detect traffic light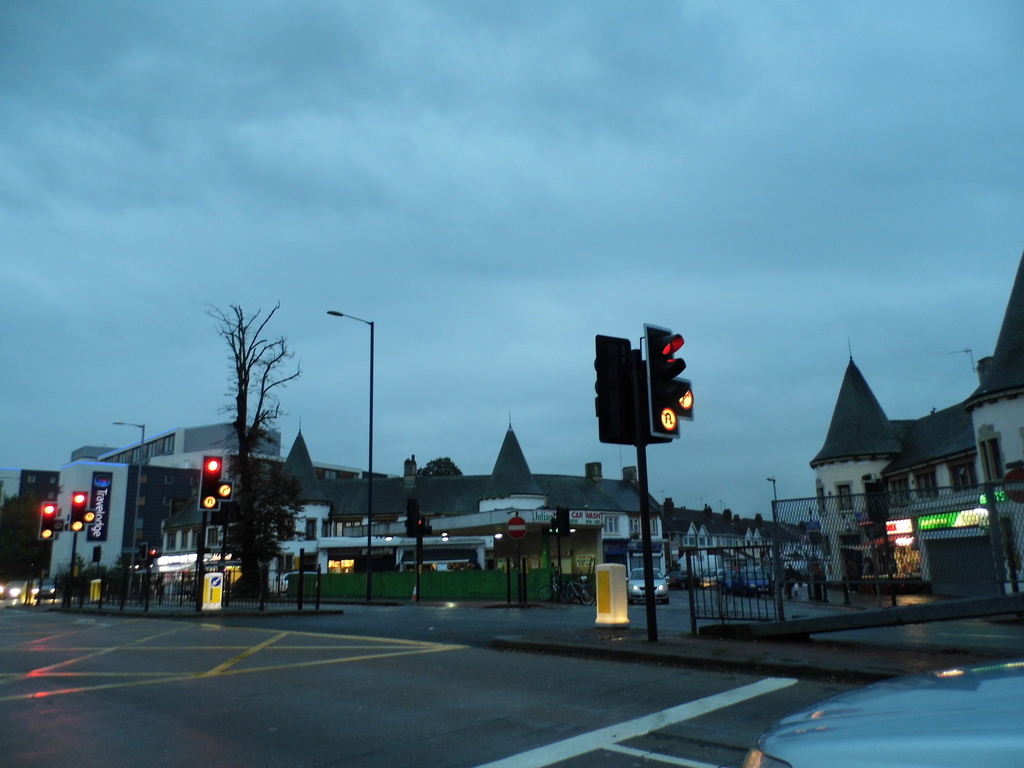
pyautogui.locateOnScreen(595, 335, 636, 443)
